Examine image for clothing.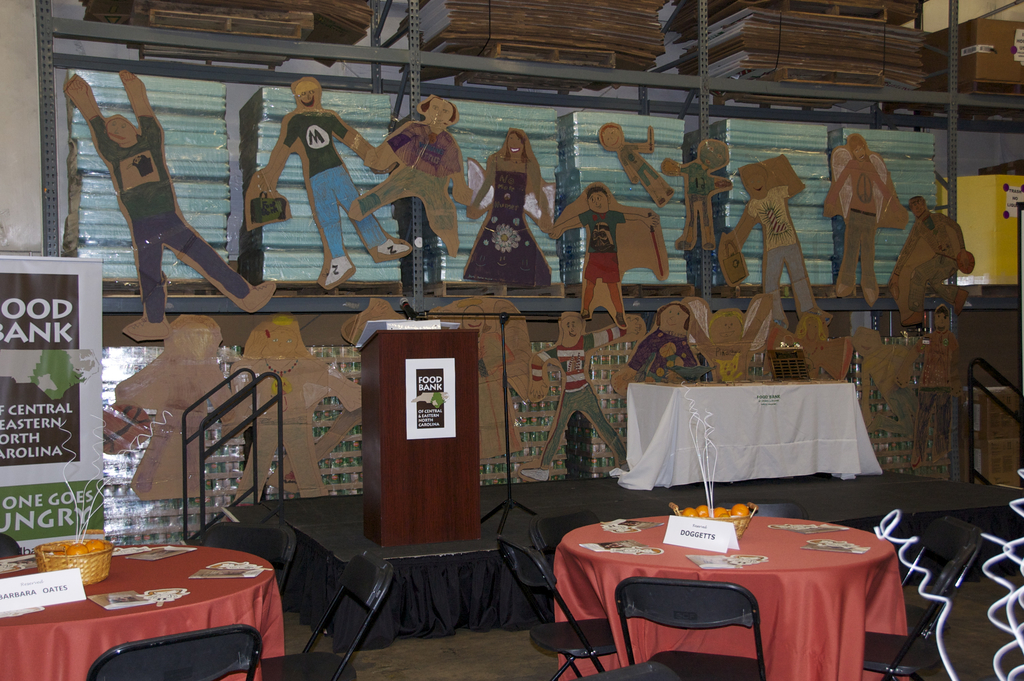
Examination result: <bbox>612, 140, 668, 184</bbox>.
